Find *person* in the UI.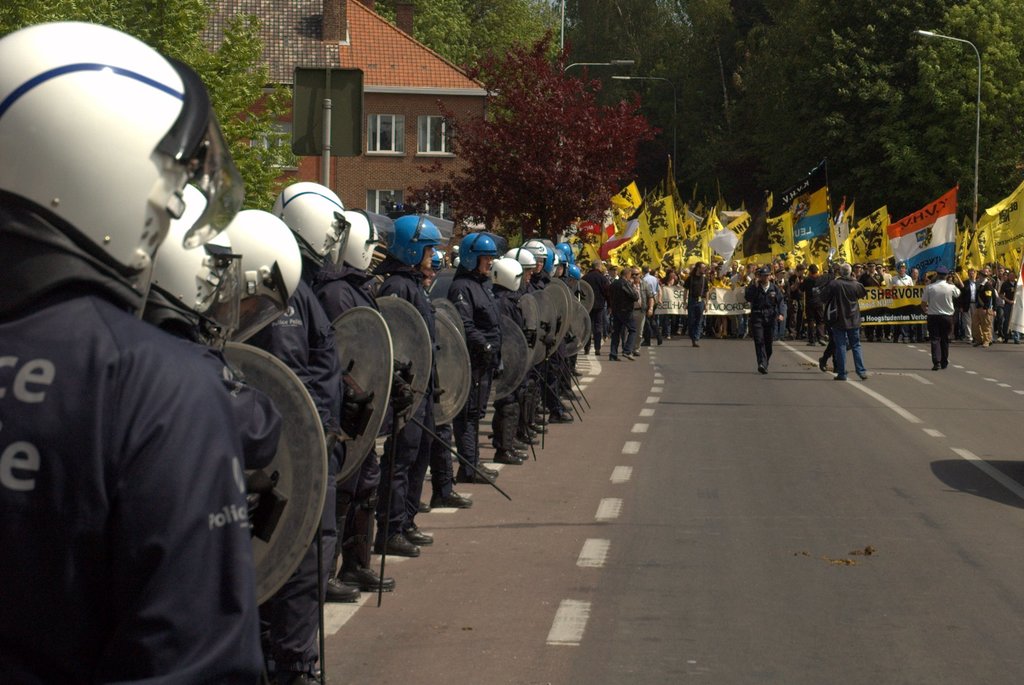
UI element at (left=920, top=267, right=962, bottom=375).
